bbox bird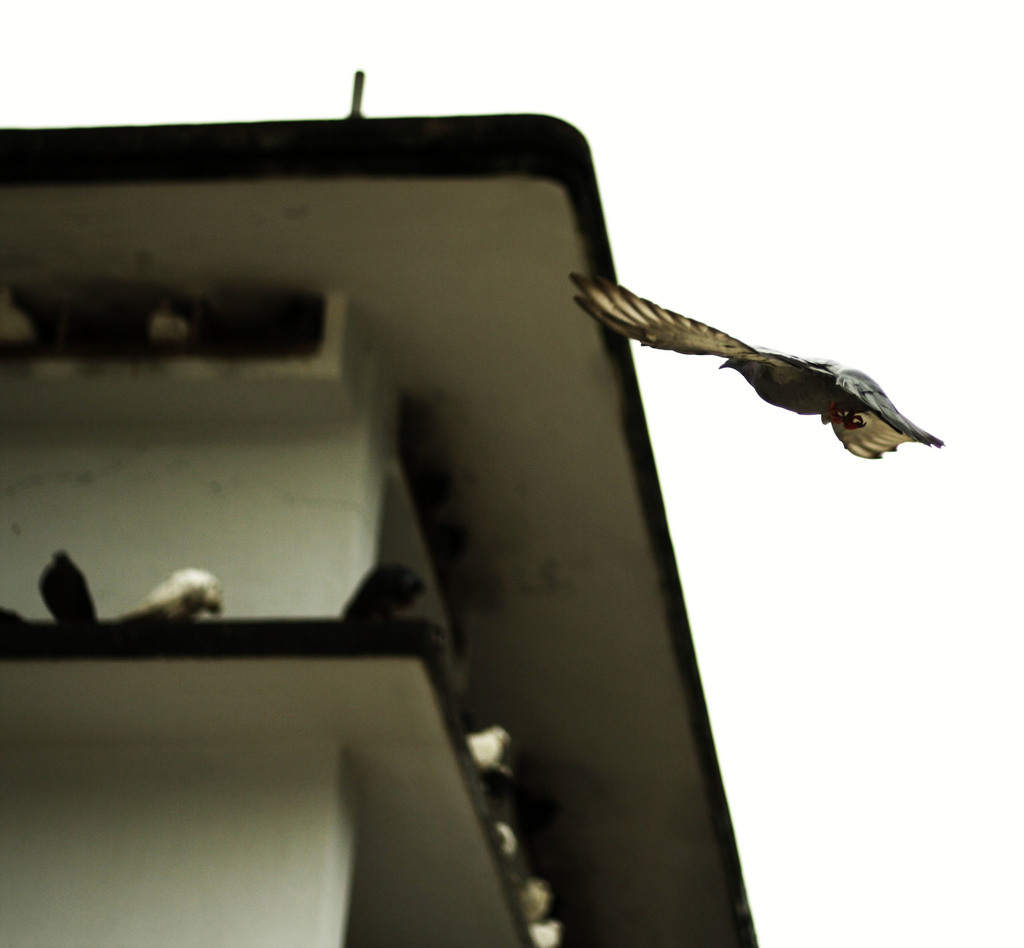
left=35, top=541, right=111, bottom=639
